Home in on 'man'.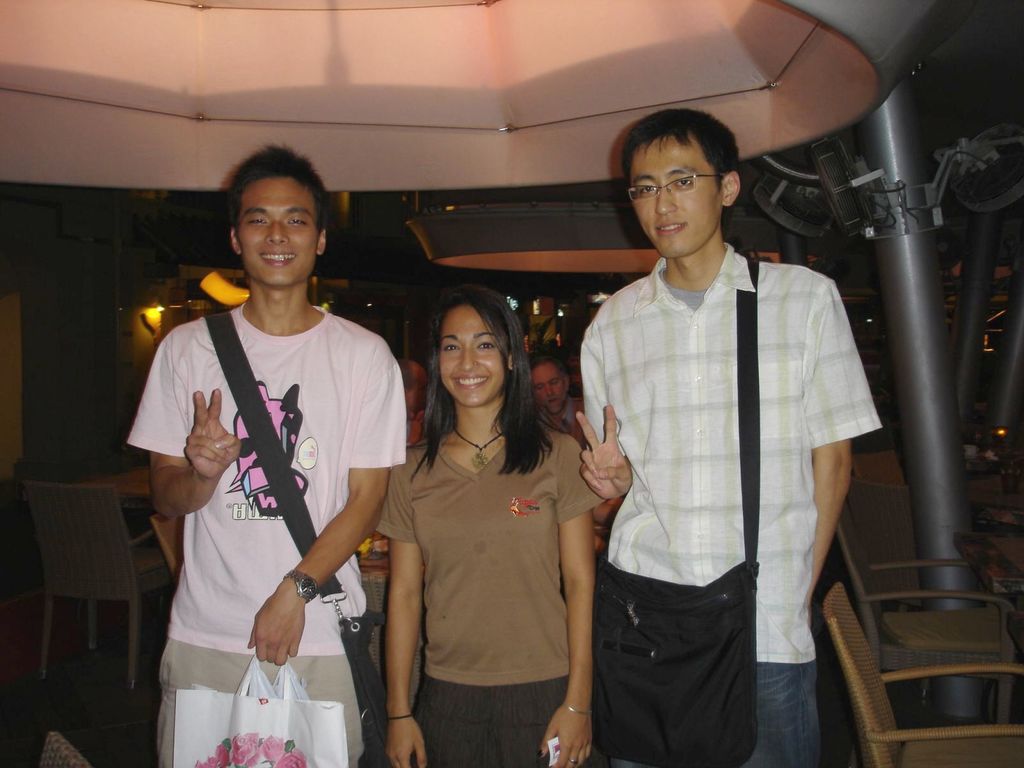
Homed in at crop(125, 154, 389, 767).
